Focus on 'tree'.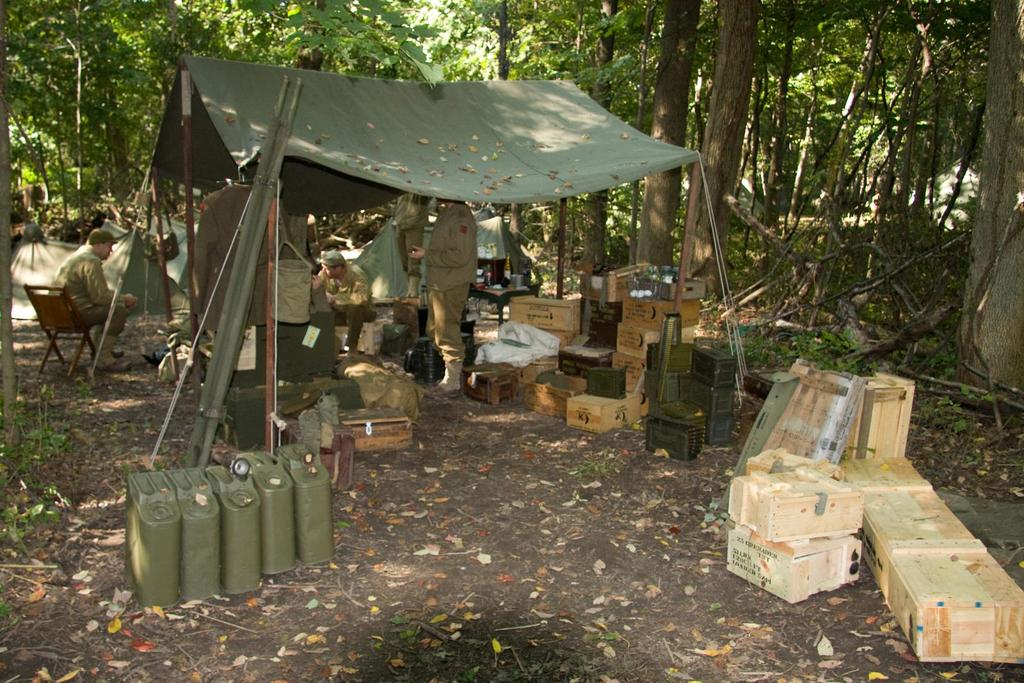
Focused at [x1=878, y1=0, x2=993, y2=222].
